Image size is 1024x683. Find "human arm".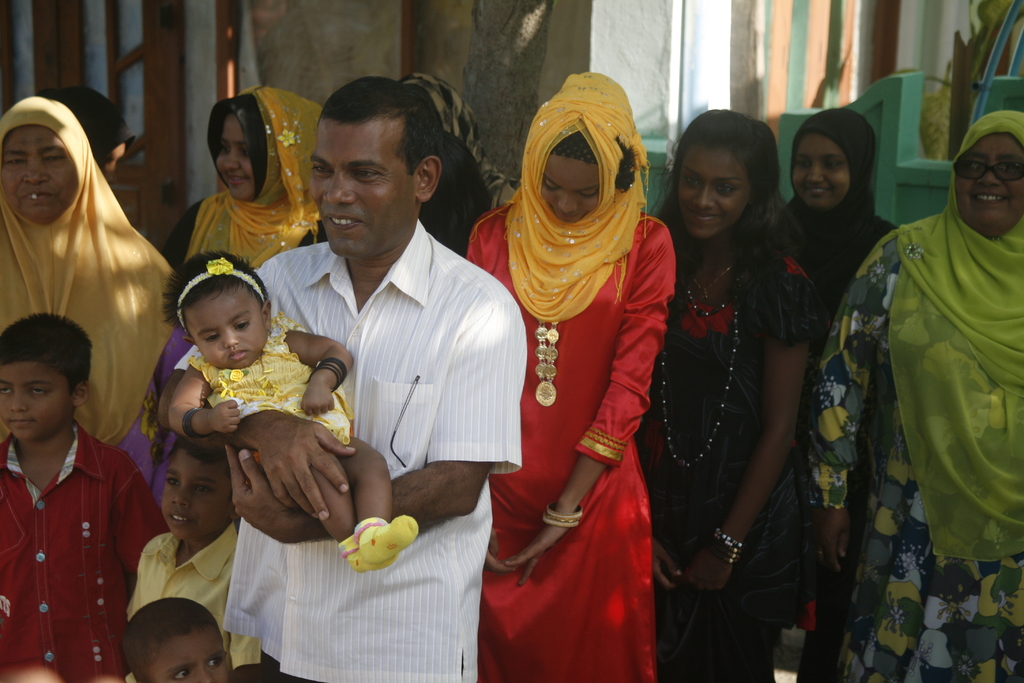
bbox=(497, 217, 683, 587).
